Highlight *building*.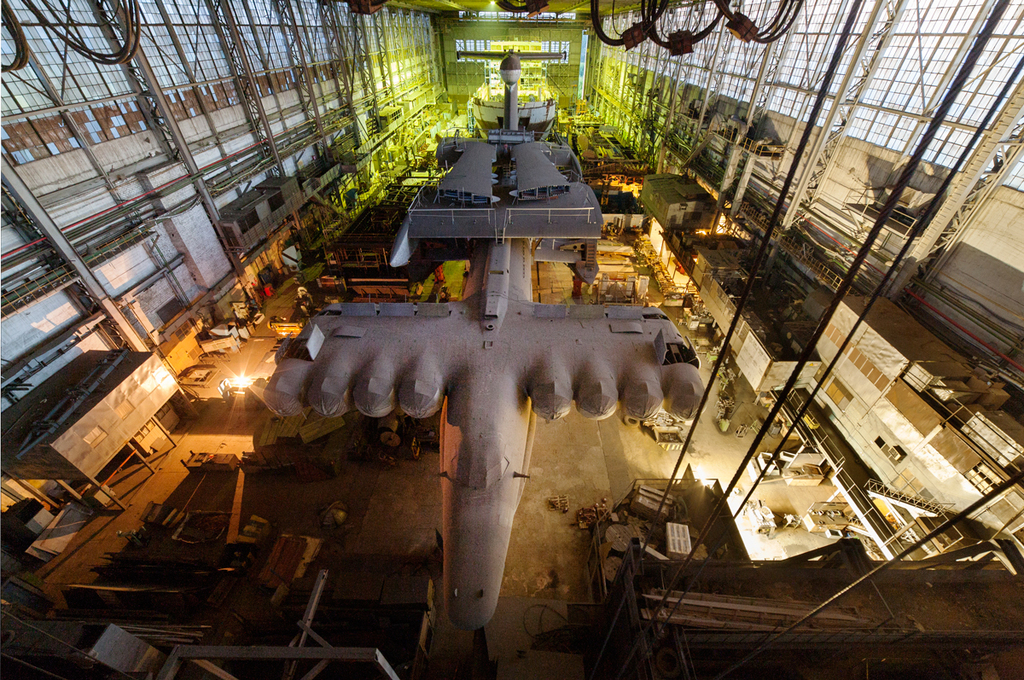
Highlighted region: 0 0 1023 679.
